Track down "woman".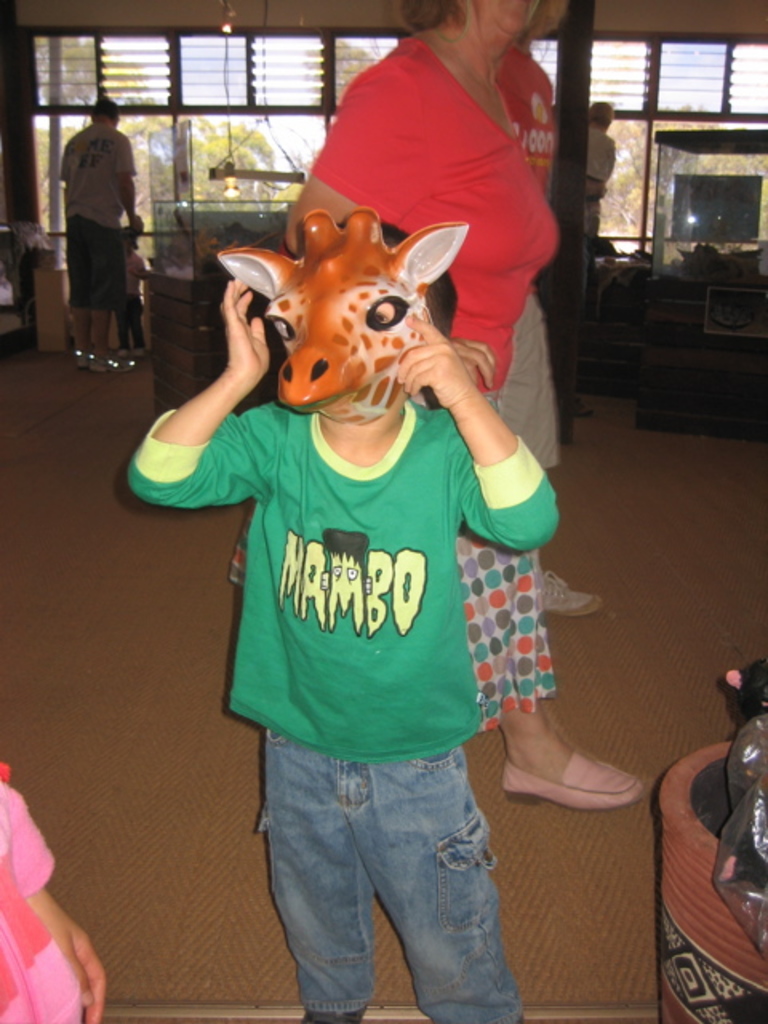
Tracked to bbox=[283, 0, 645, 816].
